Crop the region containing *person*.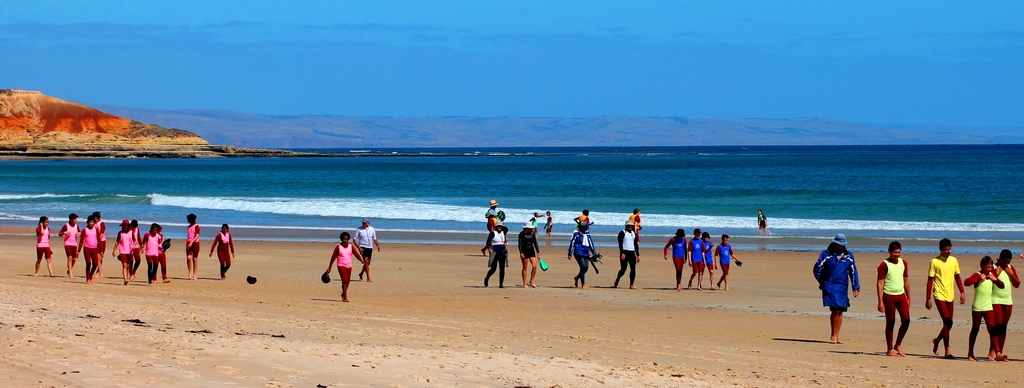
Crop region: 182:211:200:277.
